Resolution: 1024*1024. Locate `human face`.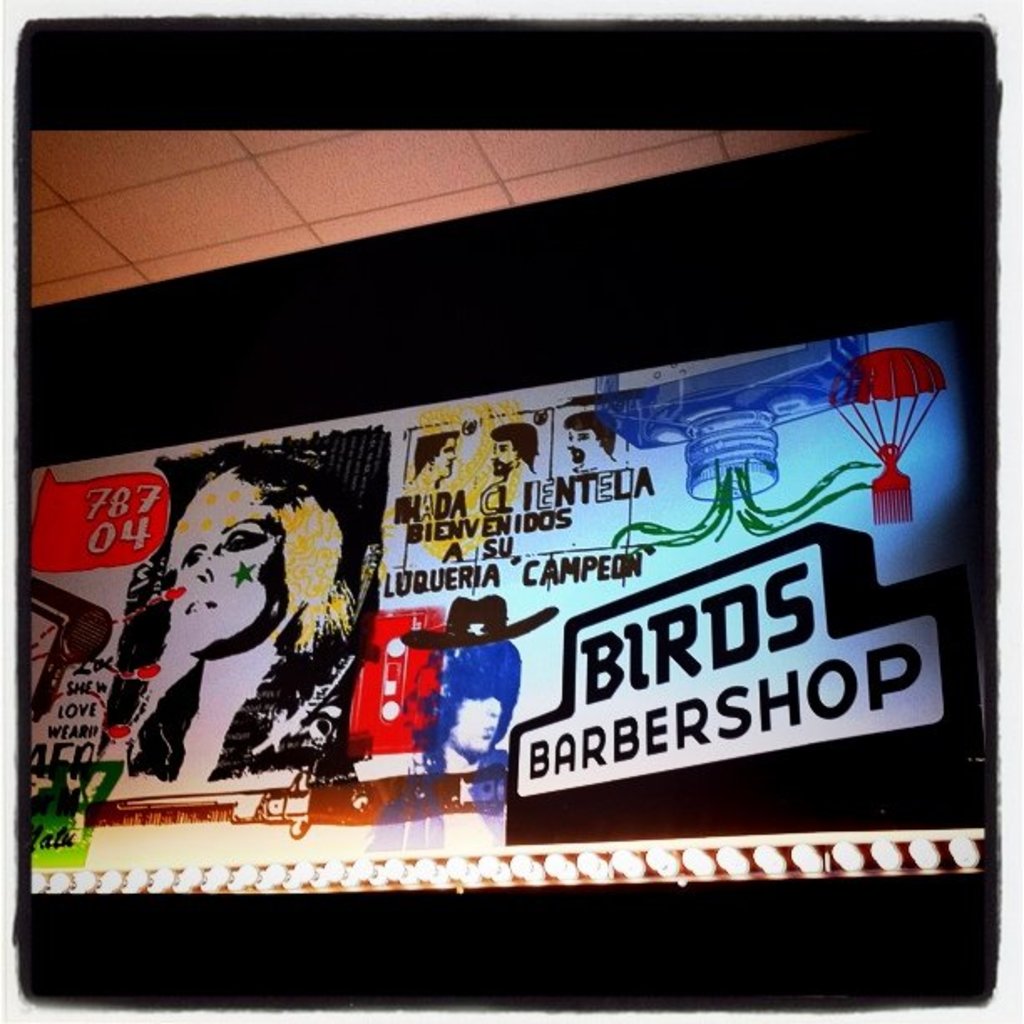
<box>492,437,512,482</box>.
